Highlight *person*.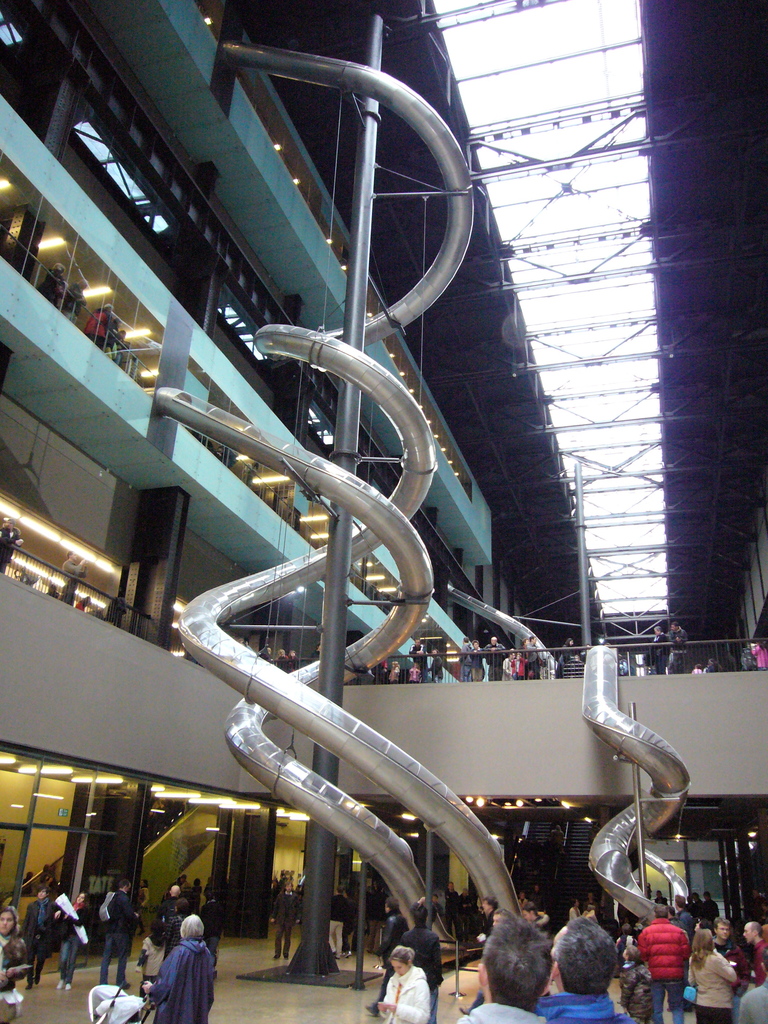
Highlighted region: (left=530, top=922, right=645, bottom=1023).
